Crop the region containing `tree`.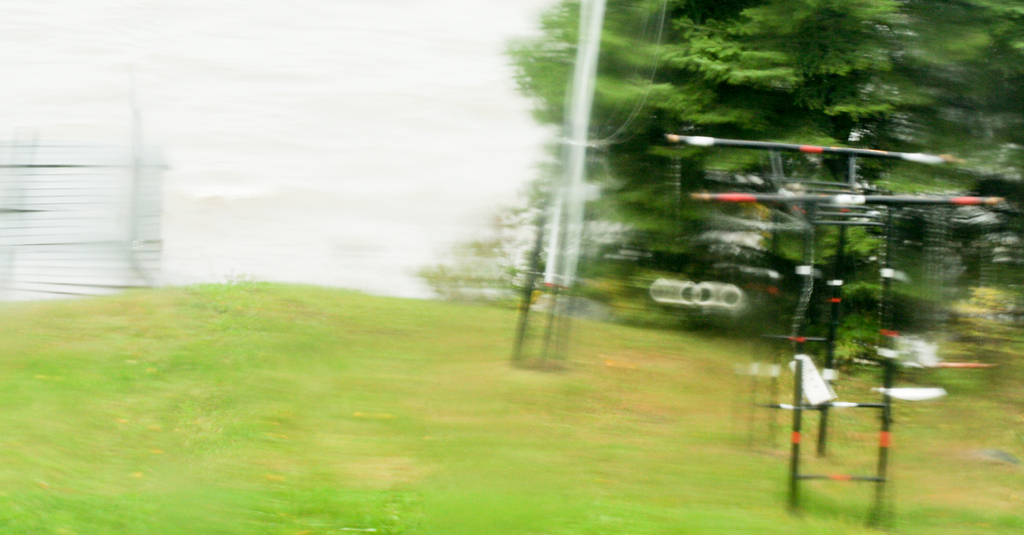
Crop region: x1=499 y1=0 x2=1023 y2=397.
